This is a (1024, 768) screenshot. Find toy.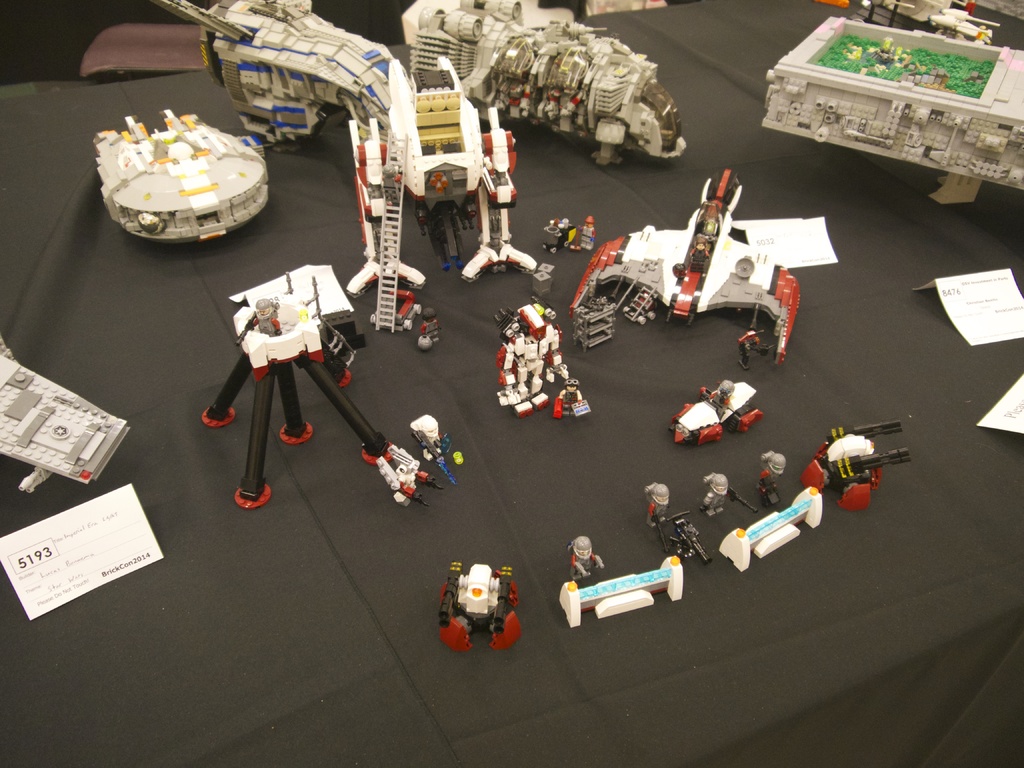
Bounding box: l=202, t=264, r=440, b=509.
